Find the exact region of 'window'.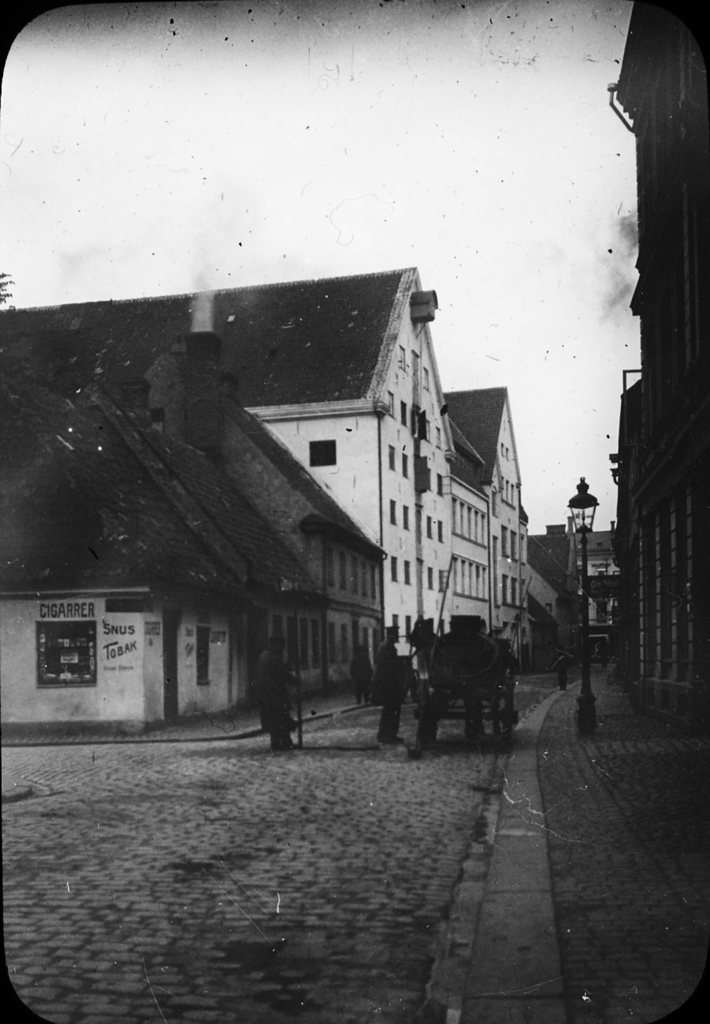
Exact region: (left=391, top=612, right=402, bottom=642).
